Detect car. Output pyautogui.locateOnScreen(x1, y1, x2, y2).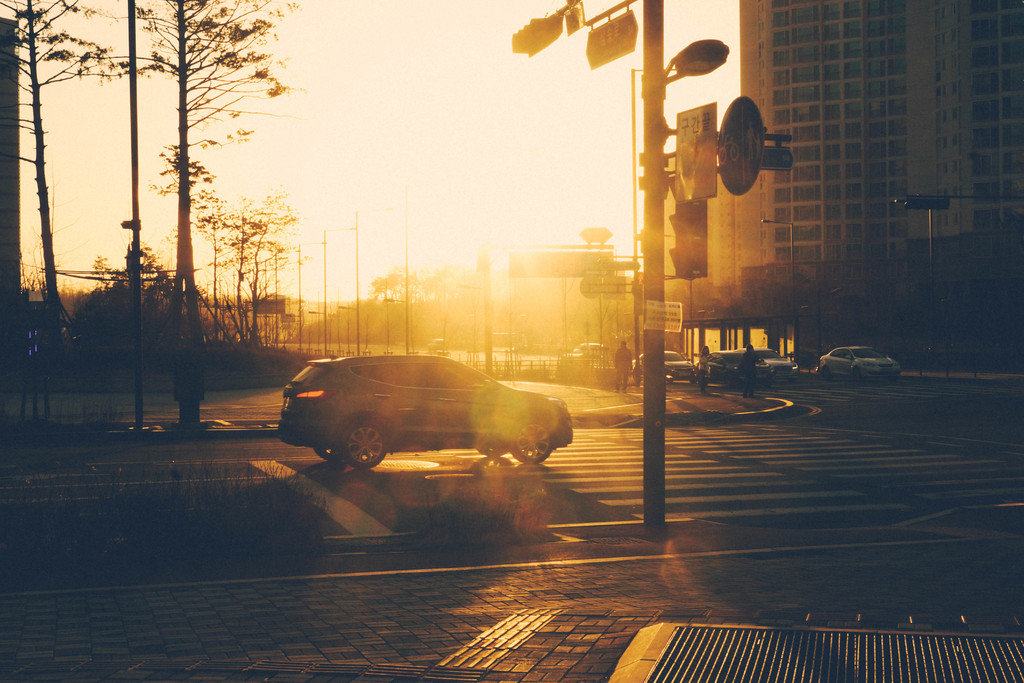
pyautogui.locateOnScreen(744, 348, 797, 381).
